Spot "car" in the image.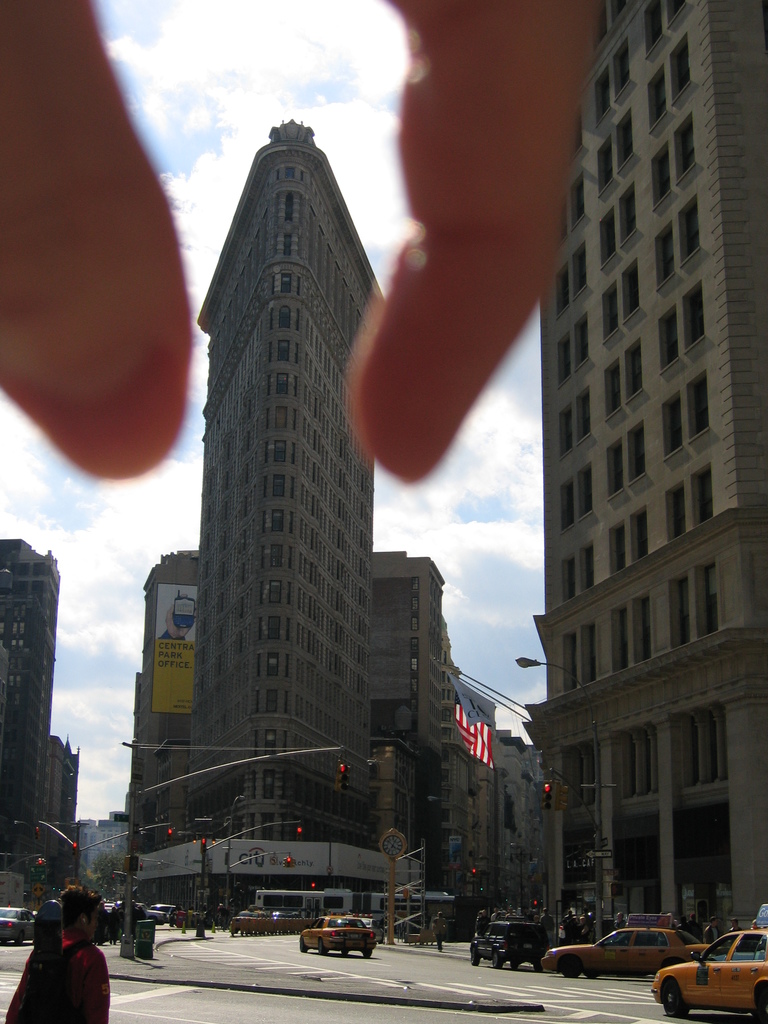
"car" found at region(471, 921, 550, 968).
